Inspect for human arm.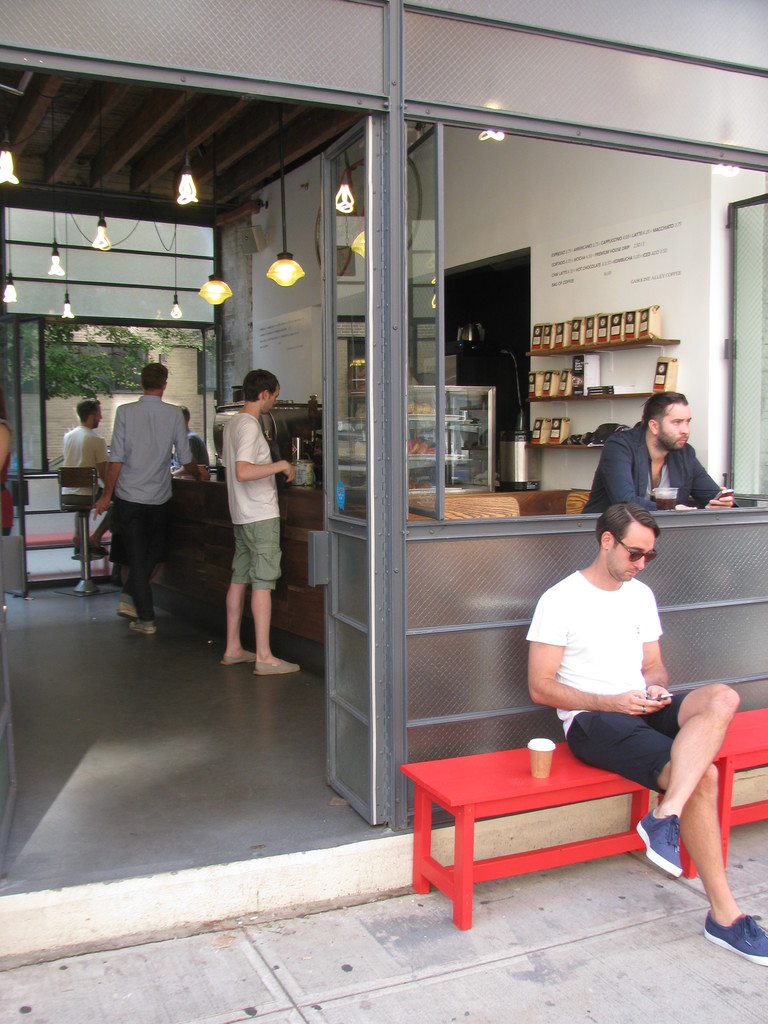
Inspection: detection(90, 406, 133, 518).
